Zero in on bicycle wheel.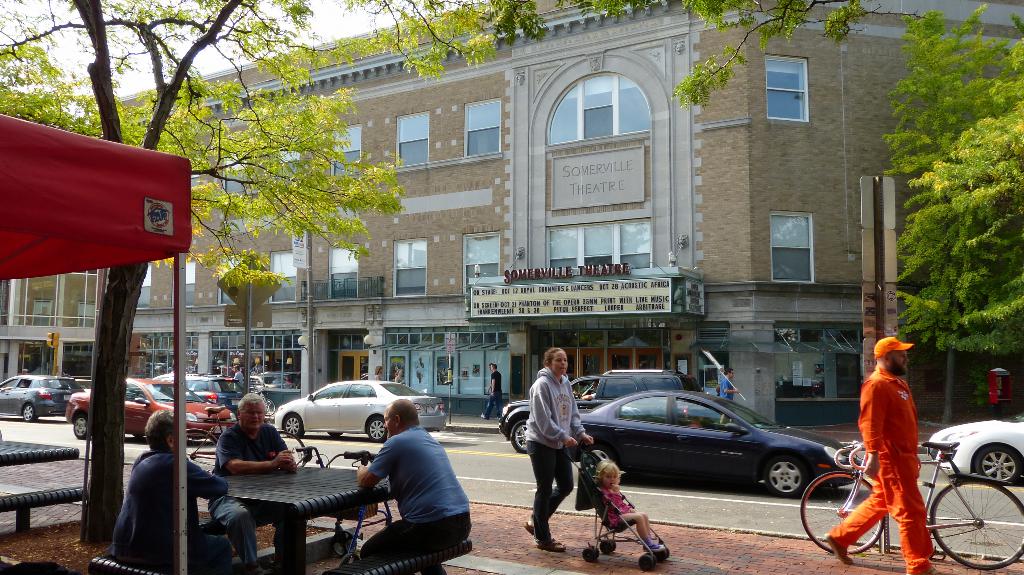
Zeroed in: <bbox>798, 469, 884, 556</bbox>.
